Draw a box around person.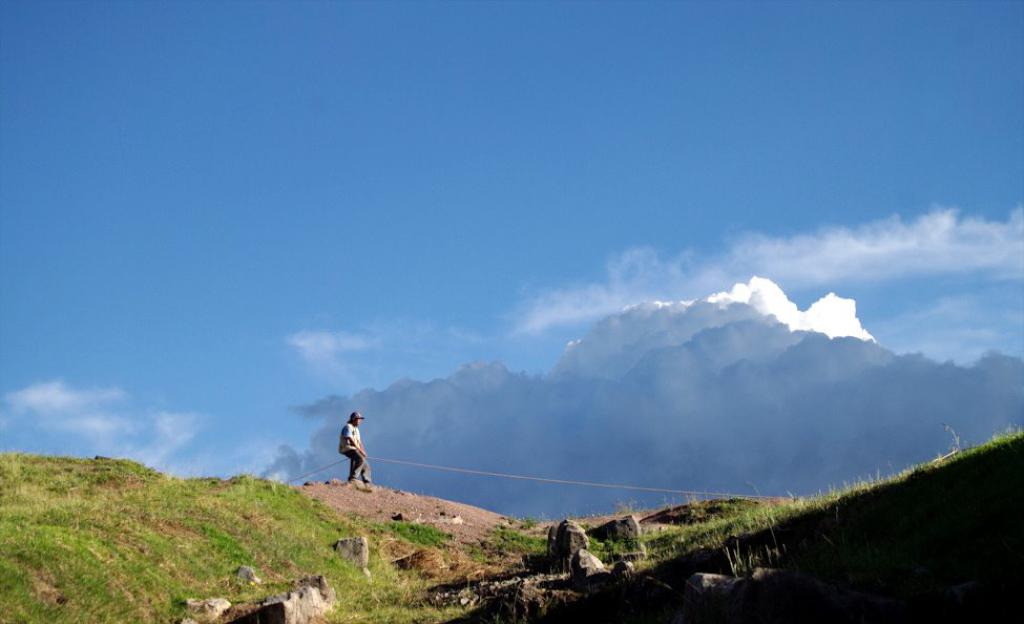
334, 413, 374, 481.
